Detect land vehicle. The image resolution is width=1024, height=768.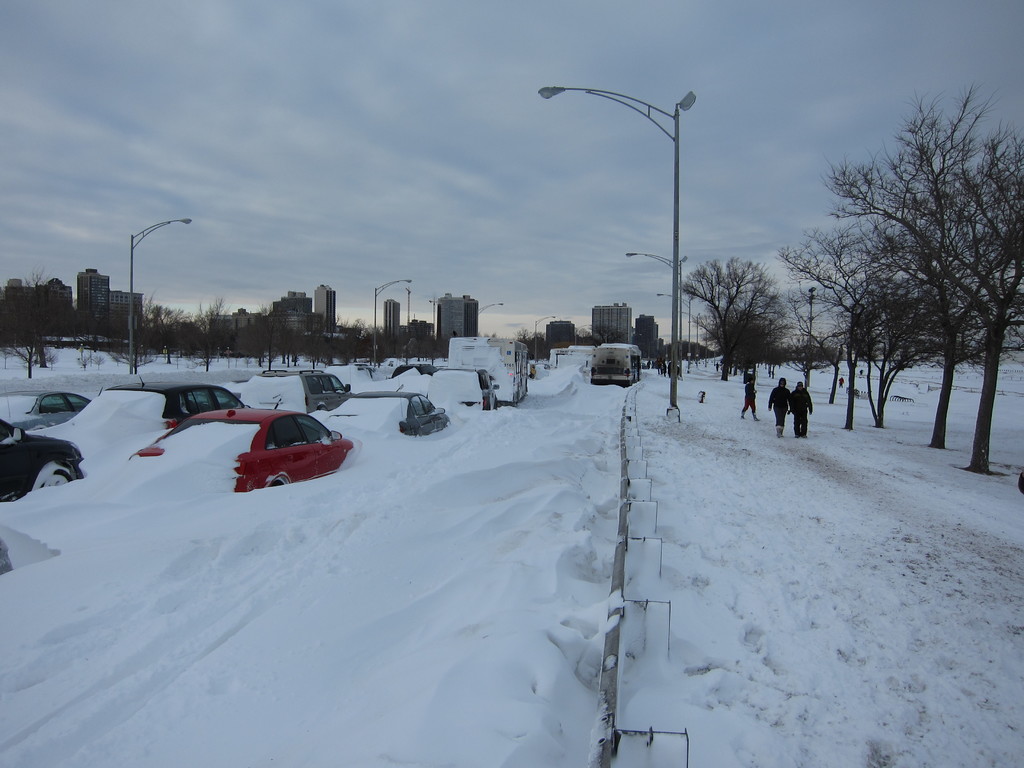
locate(444, 339, 526, 404).
